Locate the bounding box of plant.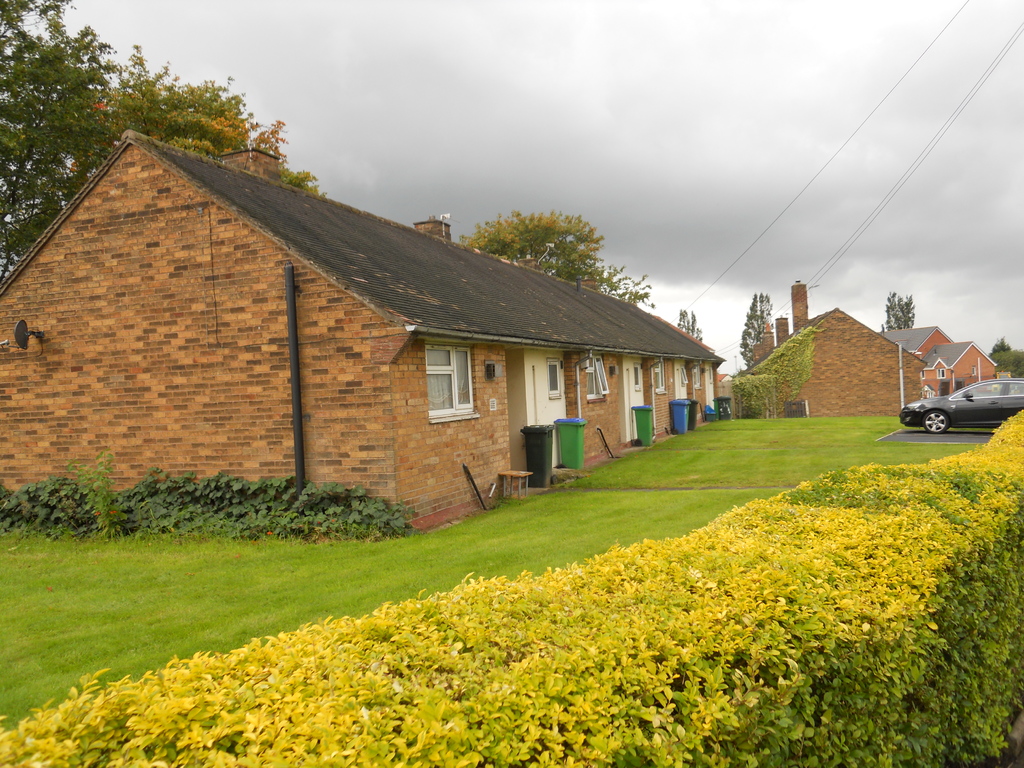
Bounding box: [left=84, top=452, right=124, bottom=545].
